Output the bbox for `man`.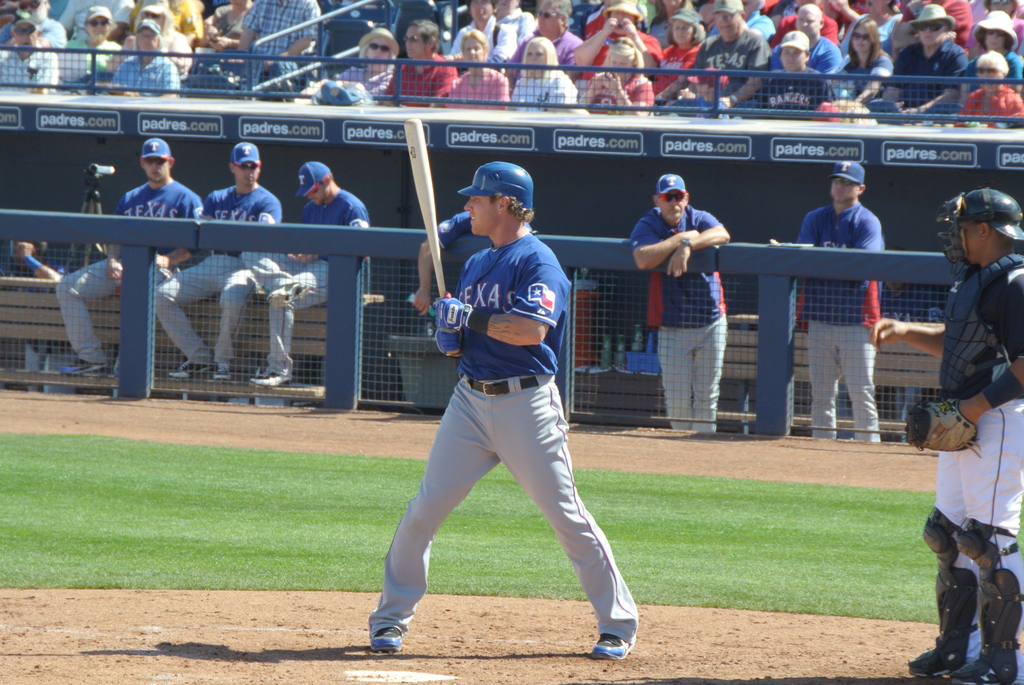
<bbox>448, 0, 519, 74</bbox>.
